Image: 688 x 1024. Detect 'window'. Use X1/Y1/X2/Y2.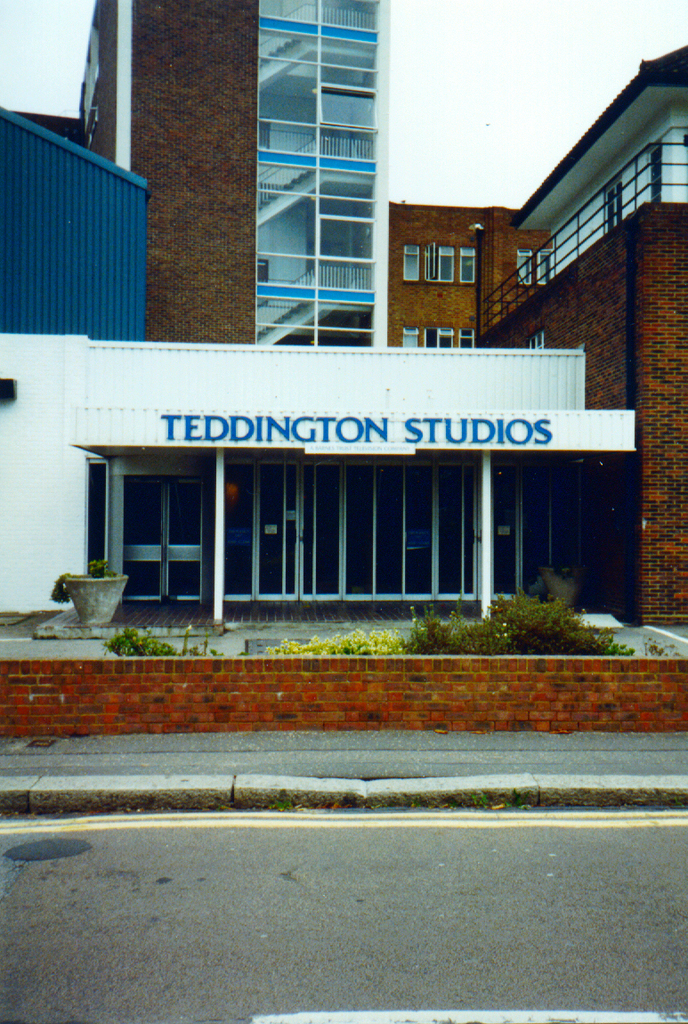
538/255/552/287.
